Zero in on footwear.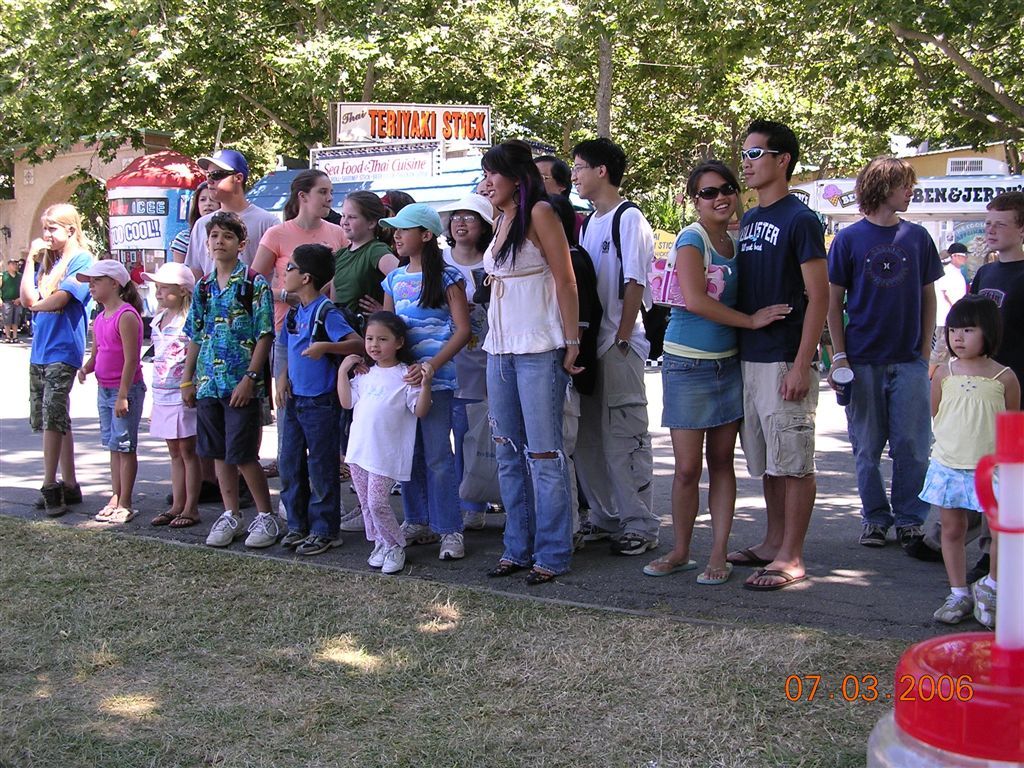
Zeroed in: [x1=151, y1=506, x2=172, y2=525].
